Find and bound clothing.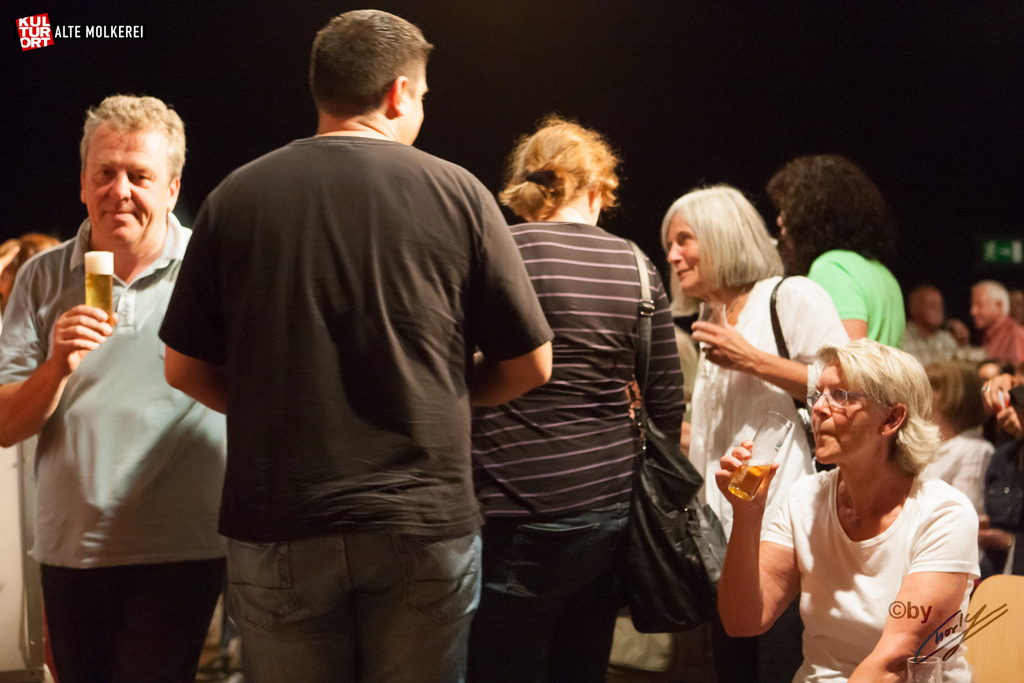
Bound: [x1=735, y1=466, x2=980, y2=682].
